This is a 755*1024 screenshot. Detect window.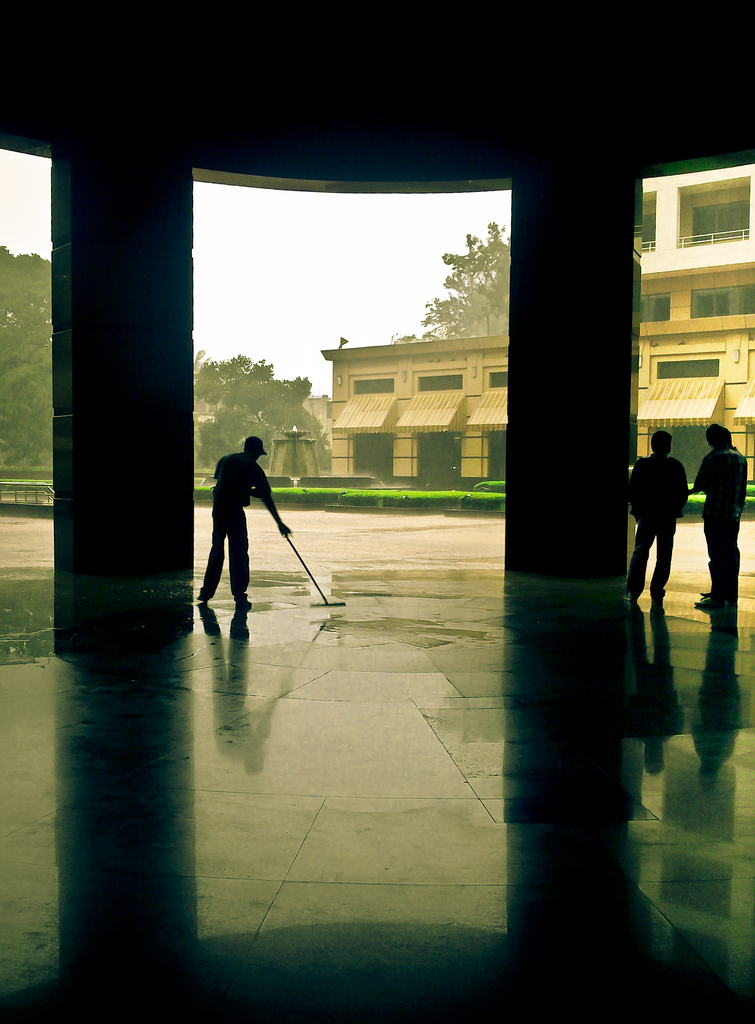
<region>489, 371, 507, 386</region>.
